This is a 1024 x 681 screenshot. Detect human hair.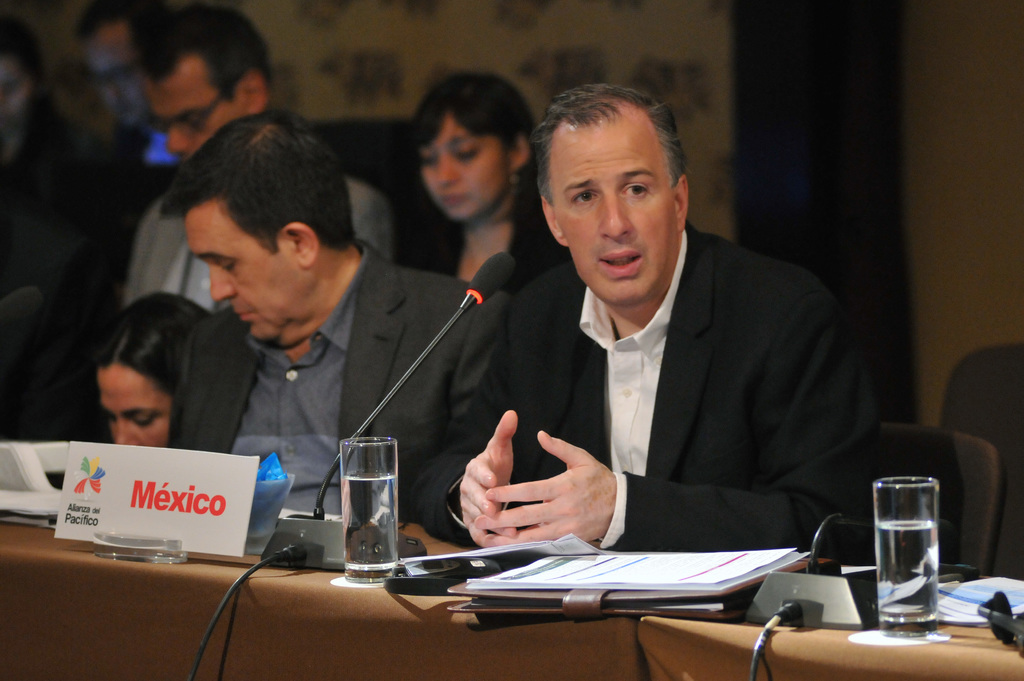
bbox(532, 84, 688, 187).
